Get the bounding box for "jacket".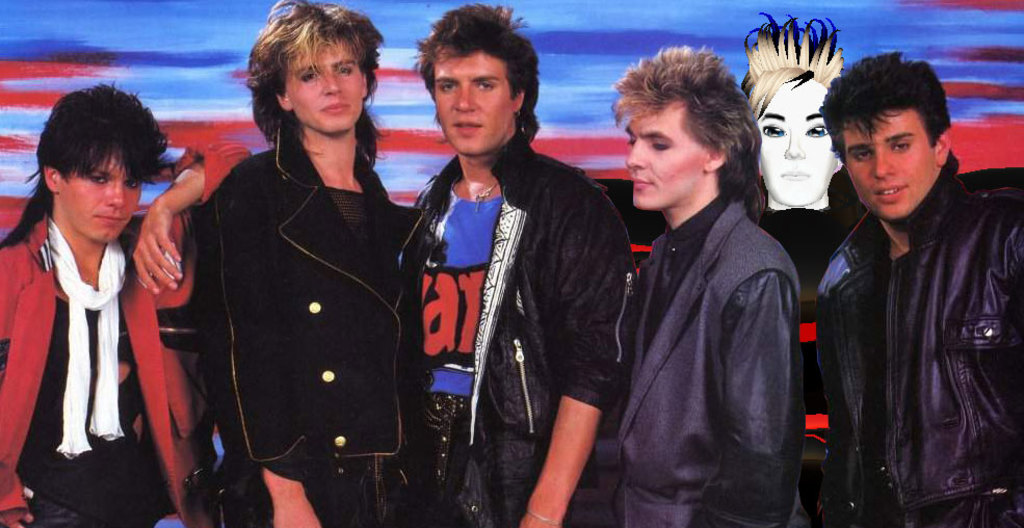
416 121 636 476.
